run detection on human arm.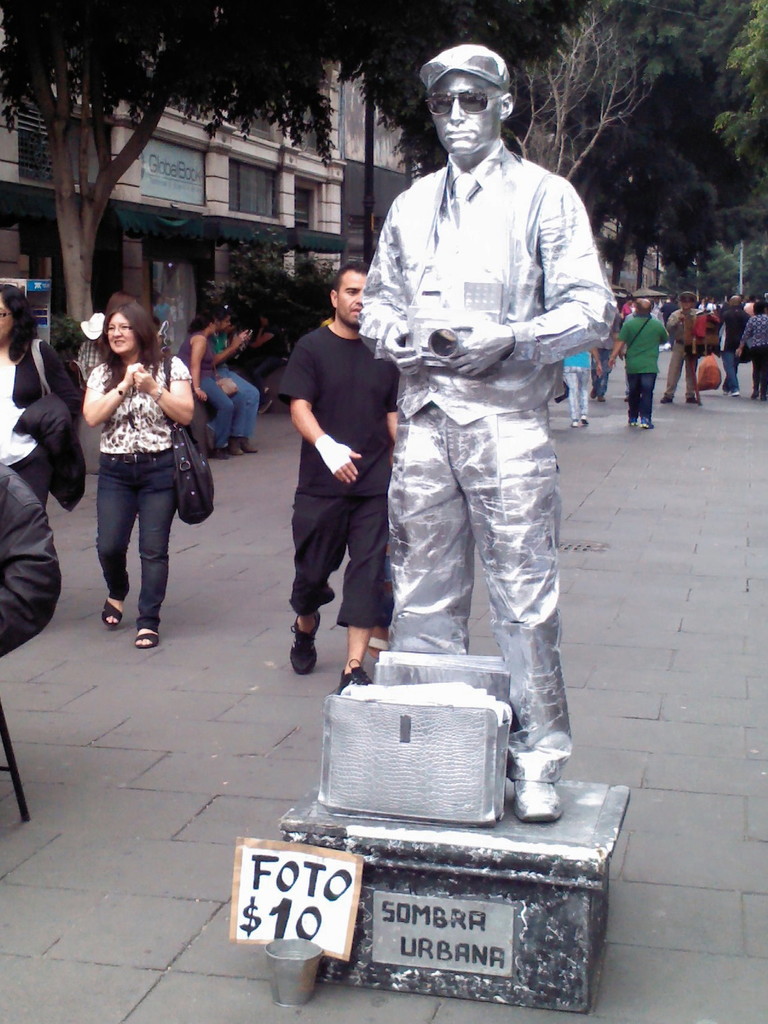
Result: x1=0, y1=458, x2=65, y2=664.
